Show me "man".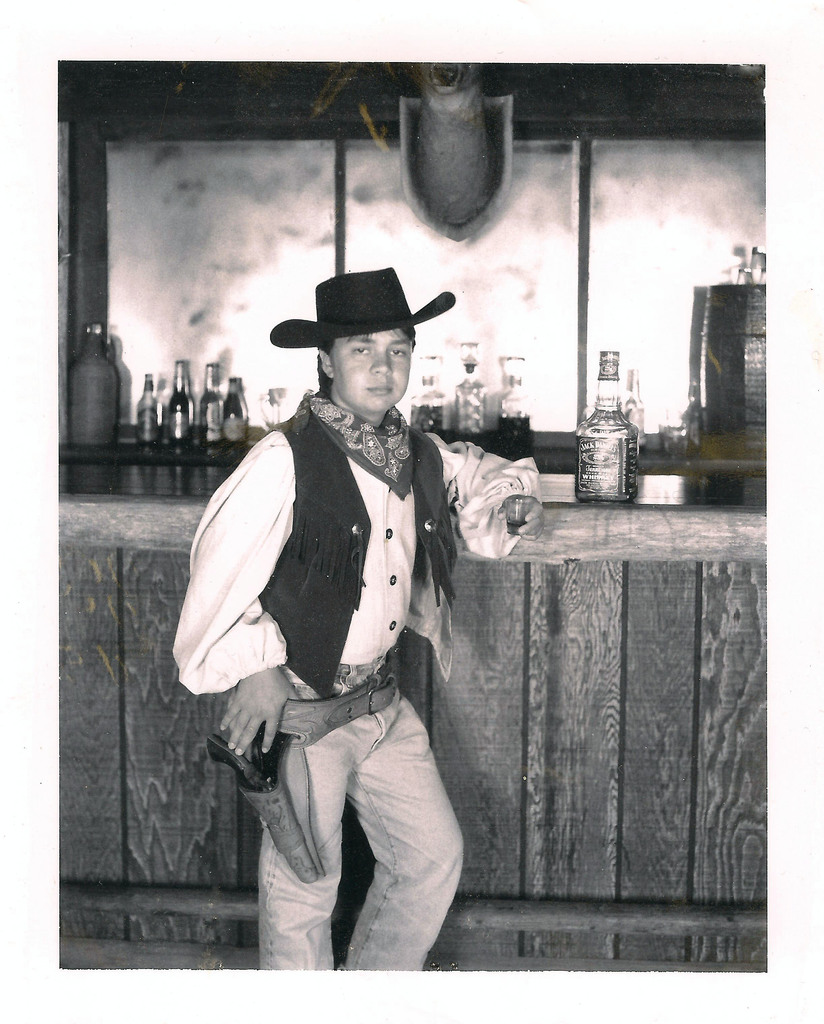
"man" is here: crop(165, 262, 540, 979).
